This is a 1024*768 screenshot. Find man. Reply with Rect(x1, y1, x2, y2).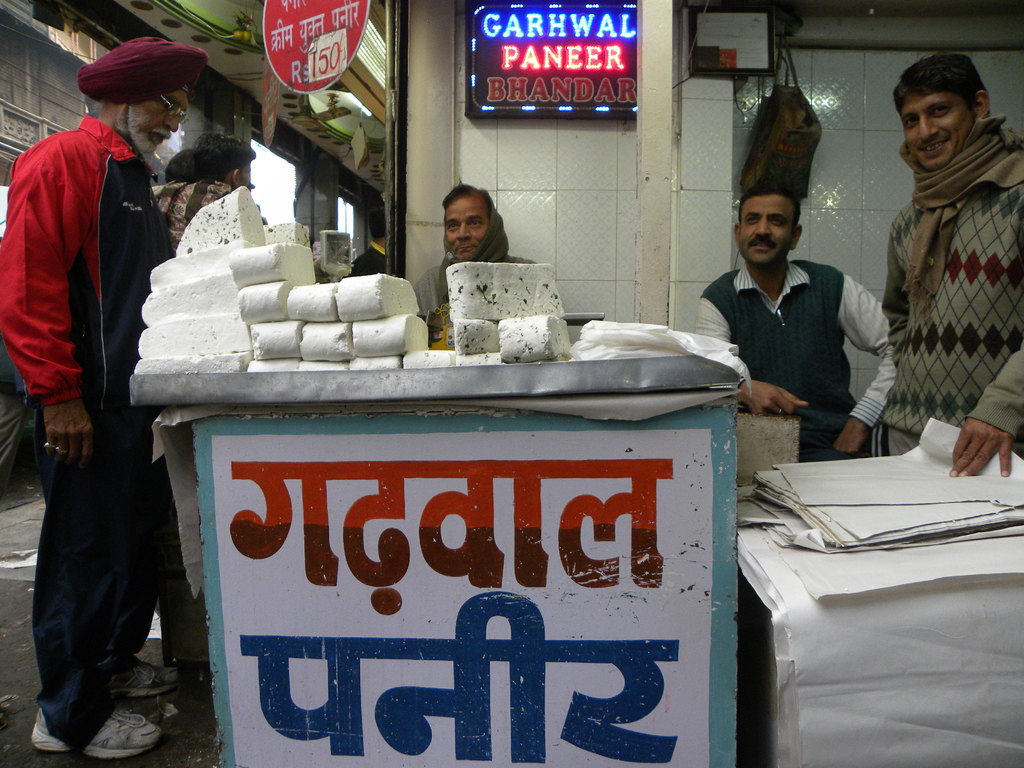
Rect(0, 28, 223, 762).
